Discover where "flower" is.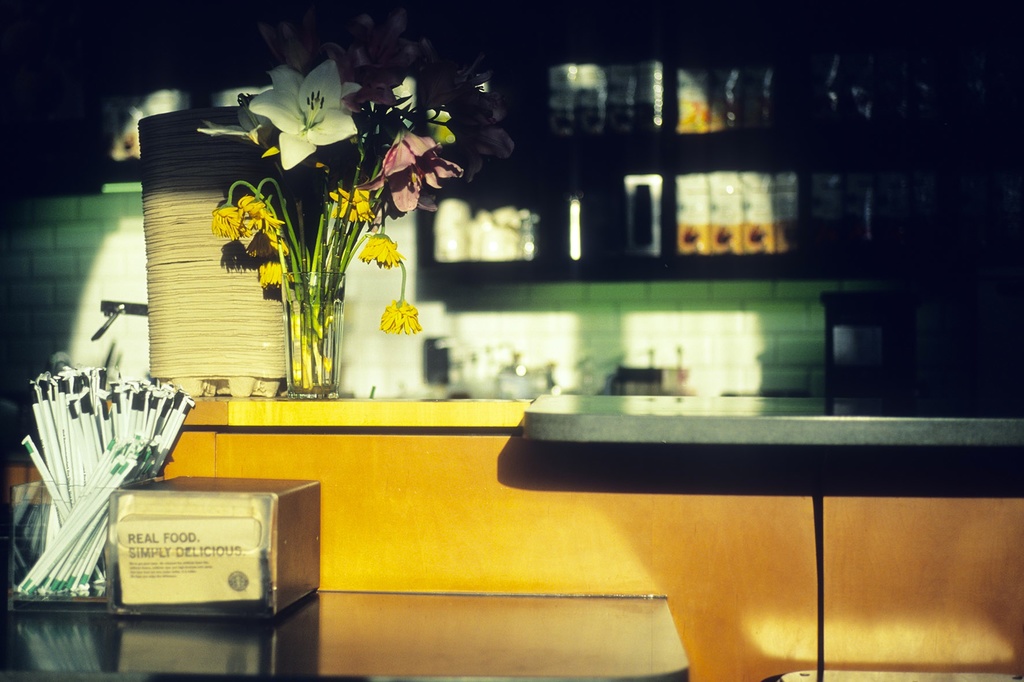
Discovered at 325,187,376,228.
